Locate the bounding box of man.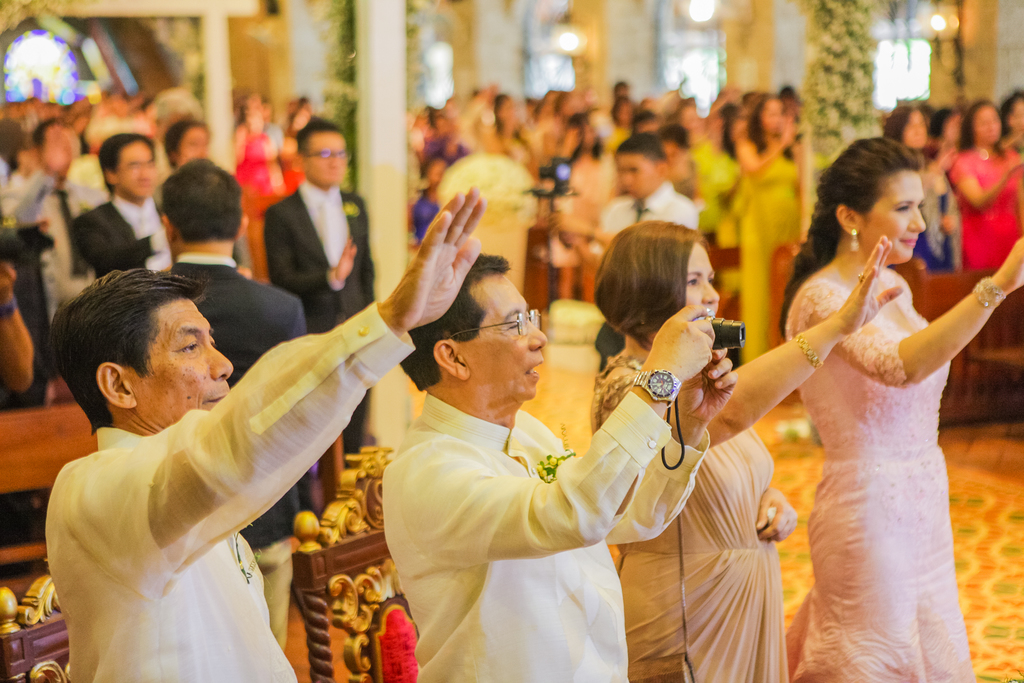
Bounding box: [152, 158, 306, 646].
